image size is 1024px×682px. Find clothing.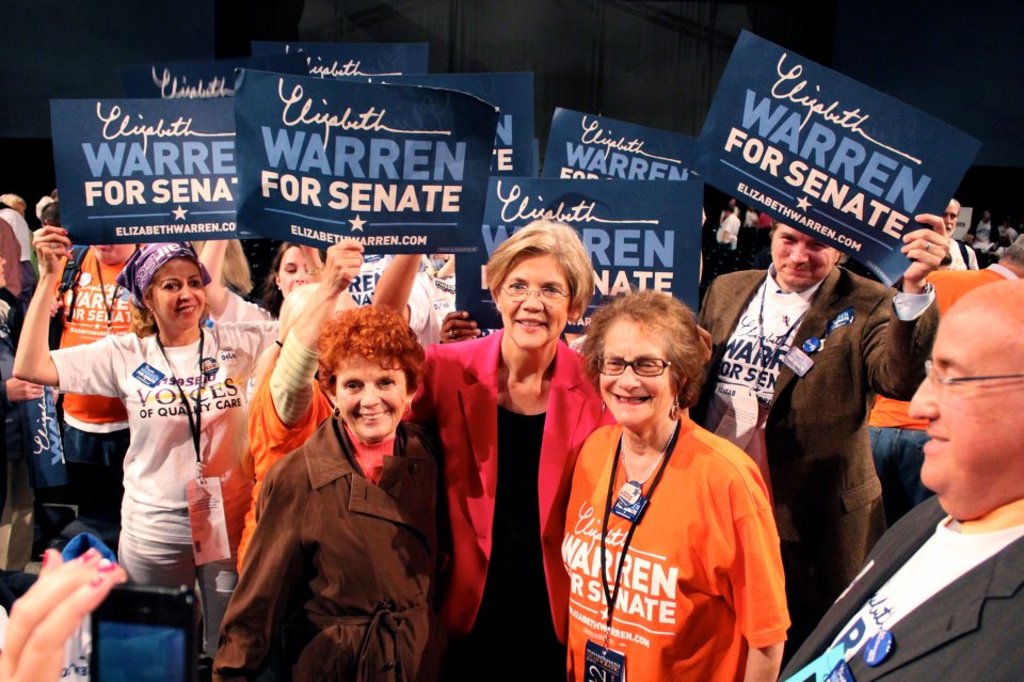
(left=208, top=416, right=452, bottom=680).
